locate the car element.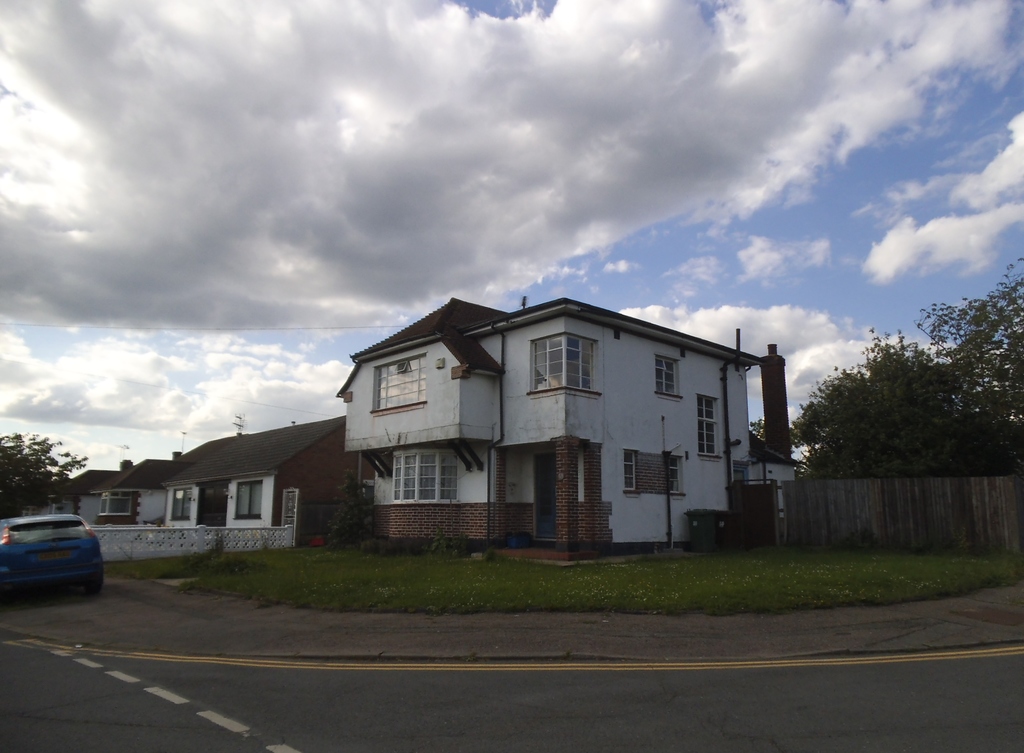
Element bbox: pyautogui.locateOnScreen(0, 511, 106, 611).
